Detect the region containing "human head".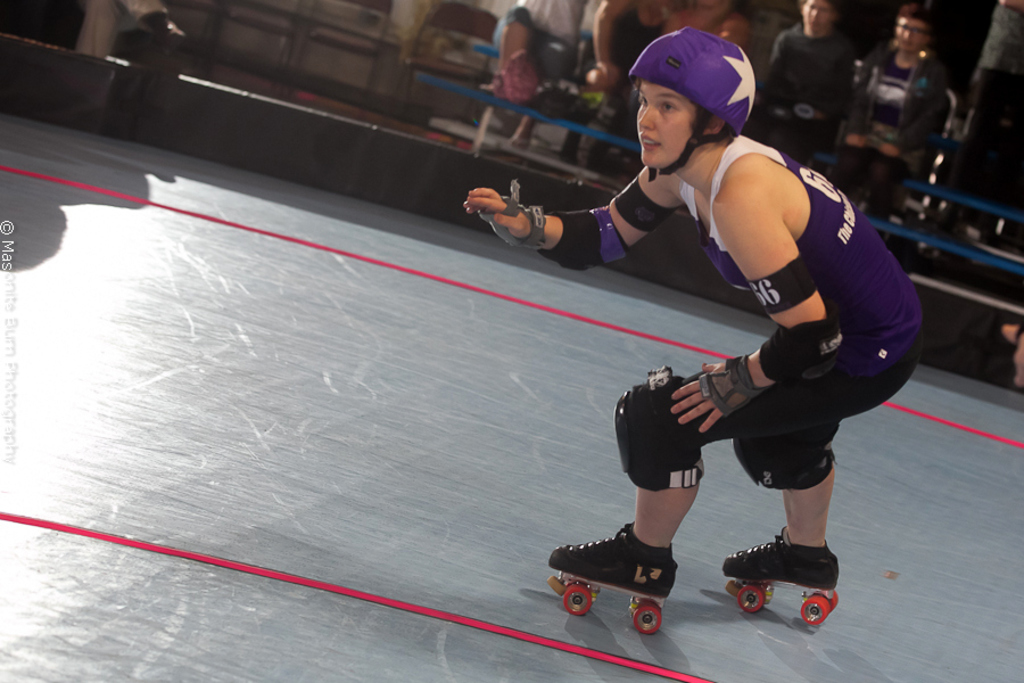
(left=636, top=26, right=754, bottom=172).
